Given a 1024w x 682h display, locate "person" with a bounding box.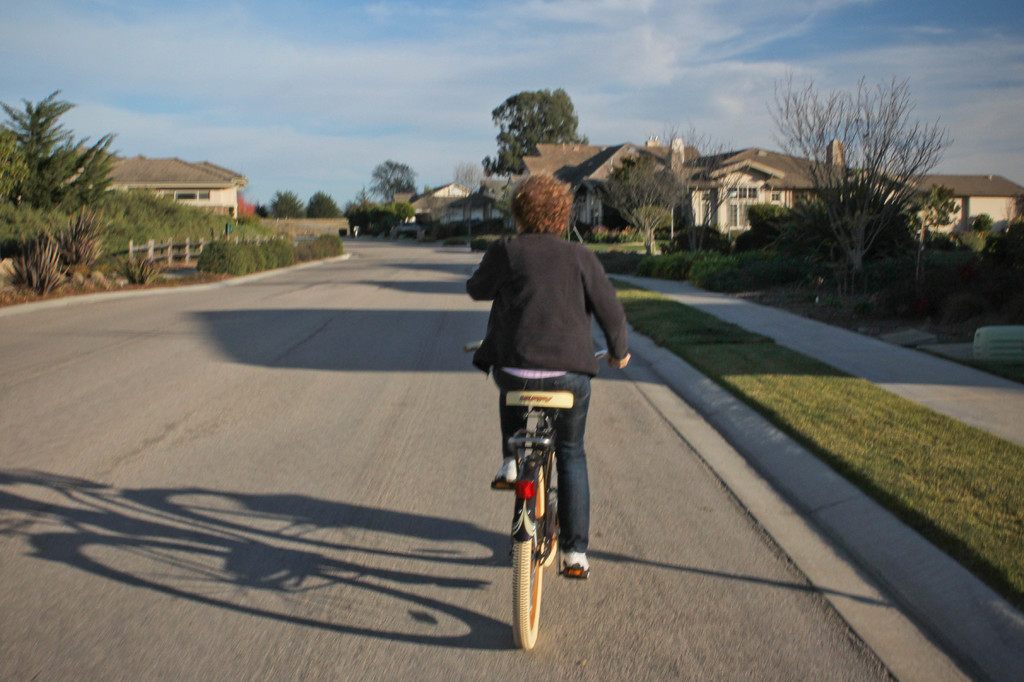
Located: region(467, 173, 630, 579).
